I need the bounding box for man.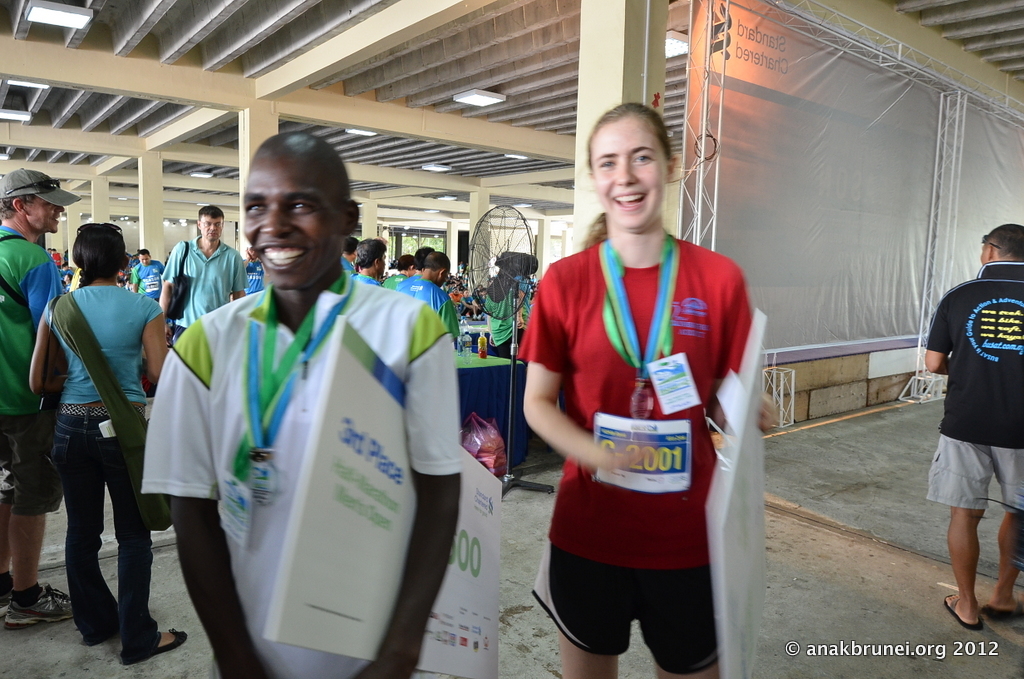
Here it is: (924, 222, 1023, 629).
